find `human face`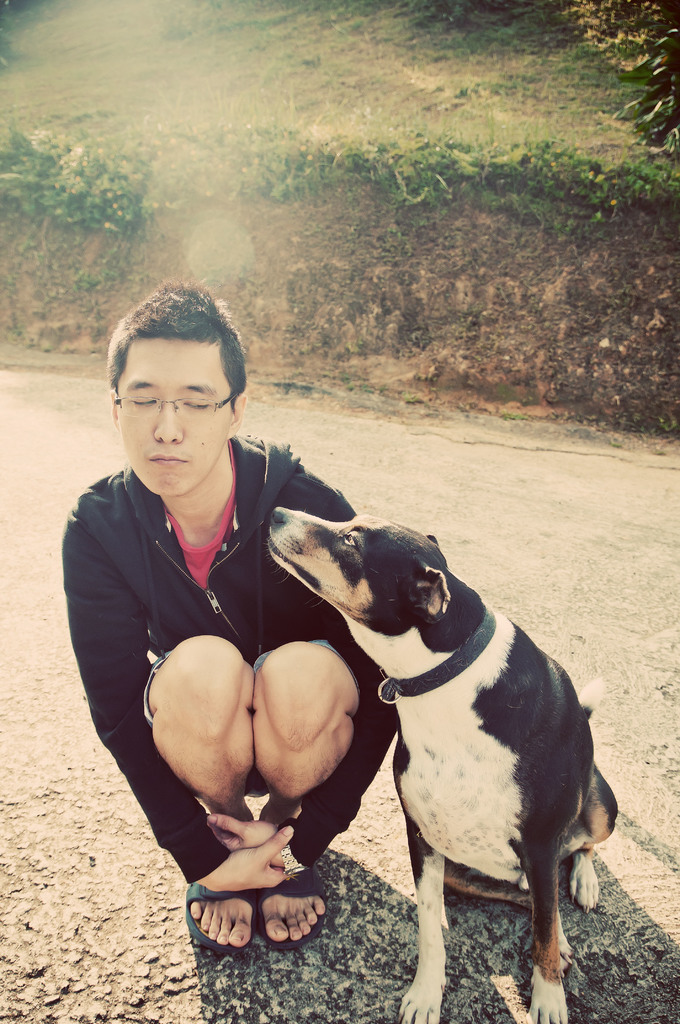
bbox(119, 337, 227, 495)
